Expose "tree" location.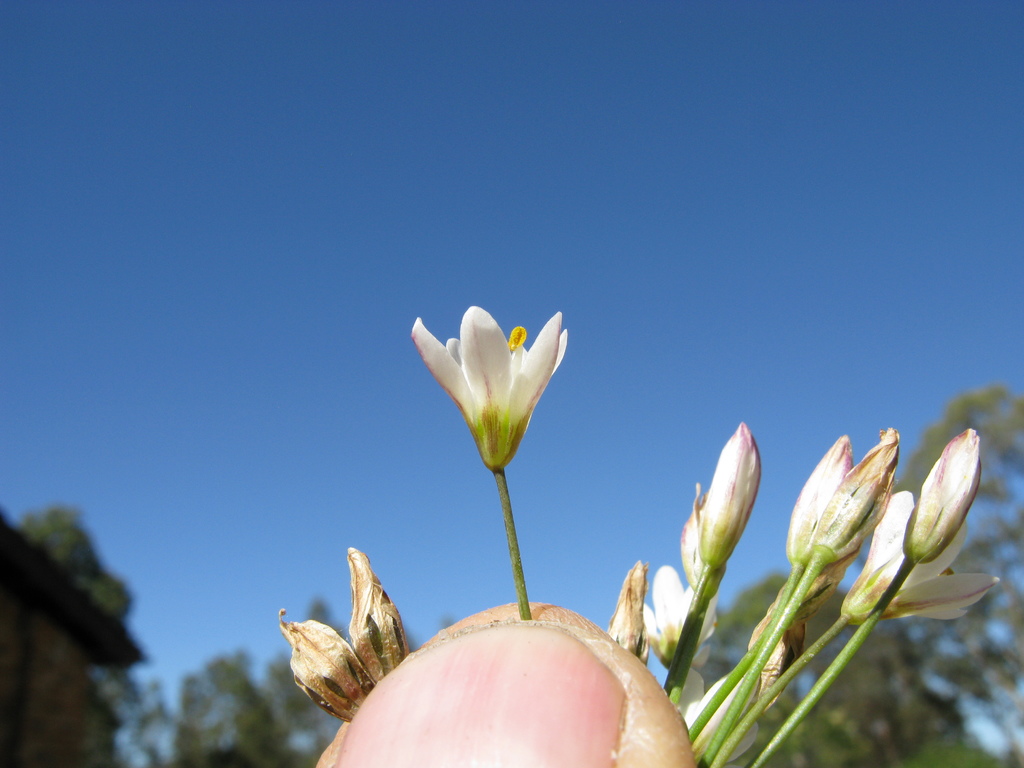
Exposed at [left=856, top=378, right=1023, bottom=765].
